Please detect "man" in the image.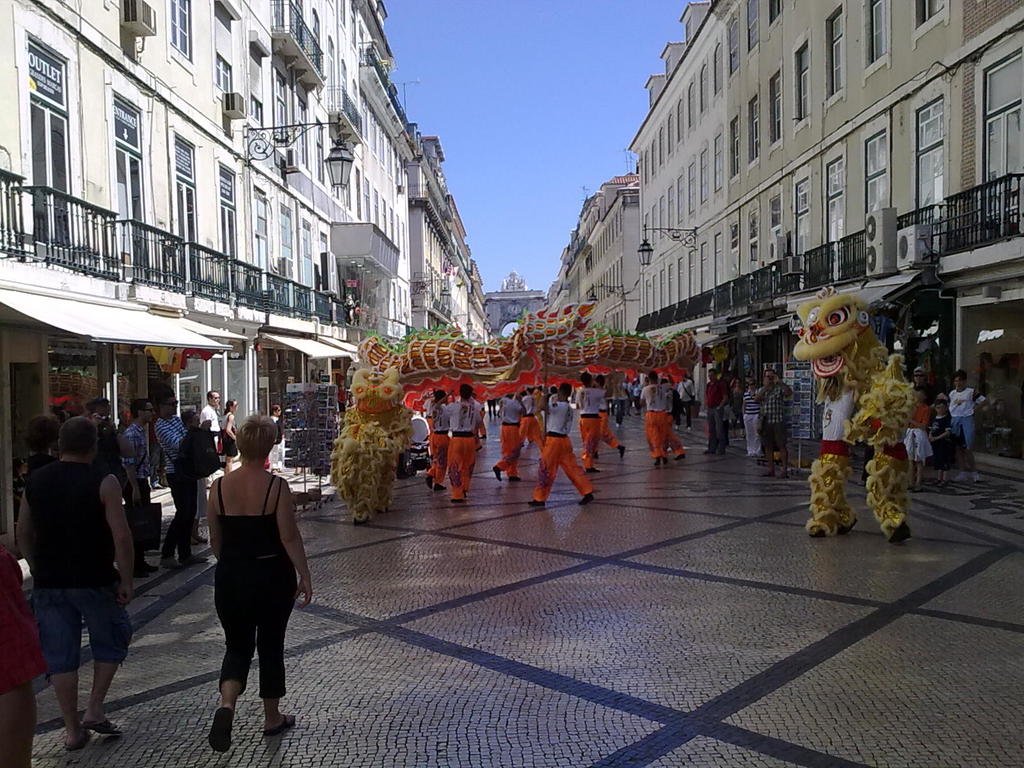
(left=637, top=371, right=672, bottom=470).
